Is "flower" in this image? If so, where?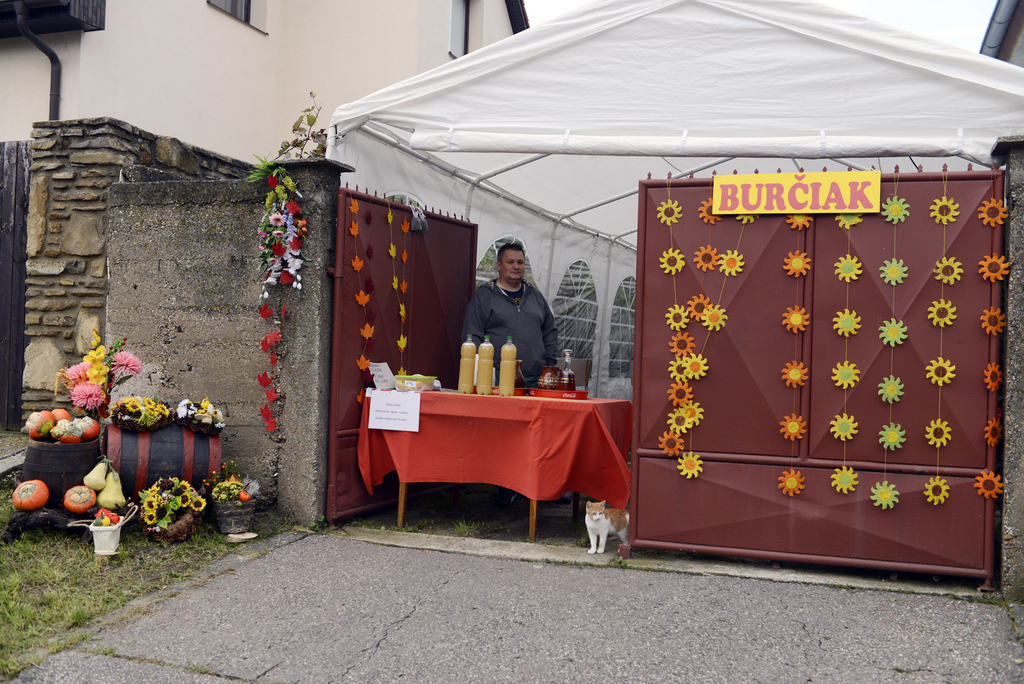
Yes, at 670:330:696:357.
